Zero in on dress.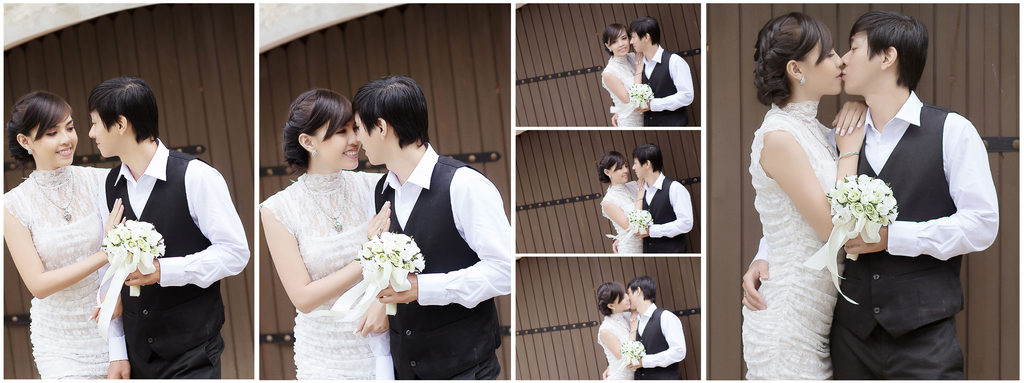
Zeroed in: [left=741, top=102, right=838, bottom=380].
